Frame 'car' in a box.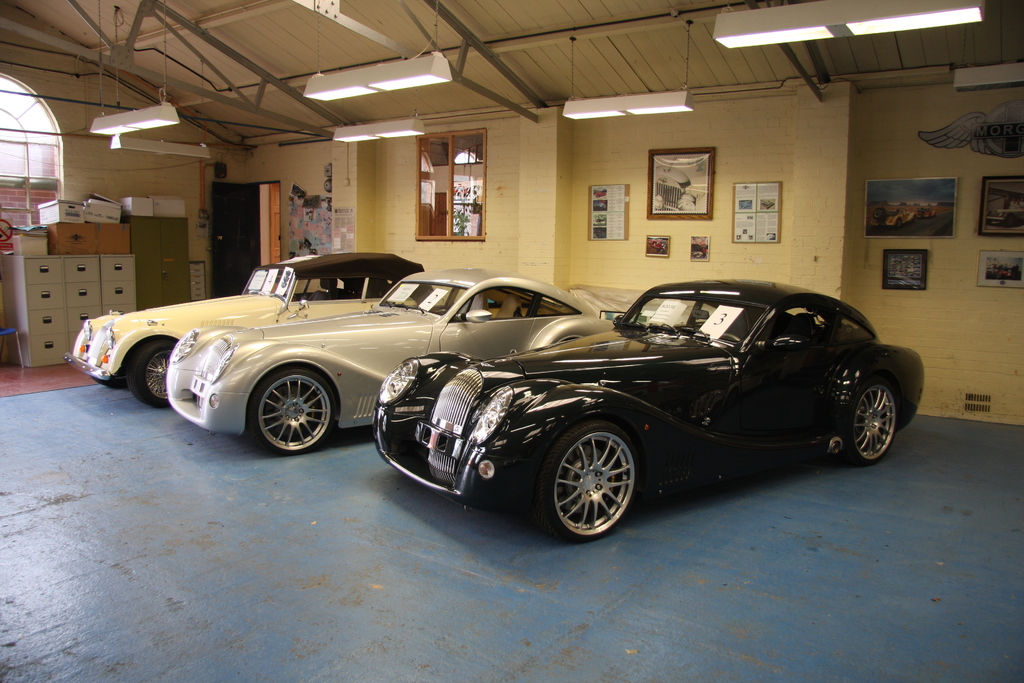
region(991, 266, 1020, 279).
